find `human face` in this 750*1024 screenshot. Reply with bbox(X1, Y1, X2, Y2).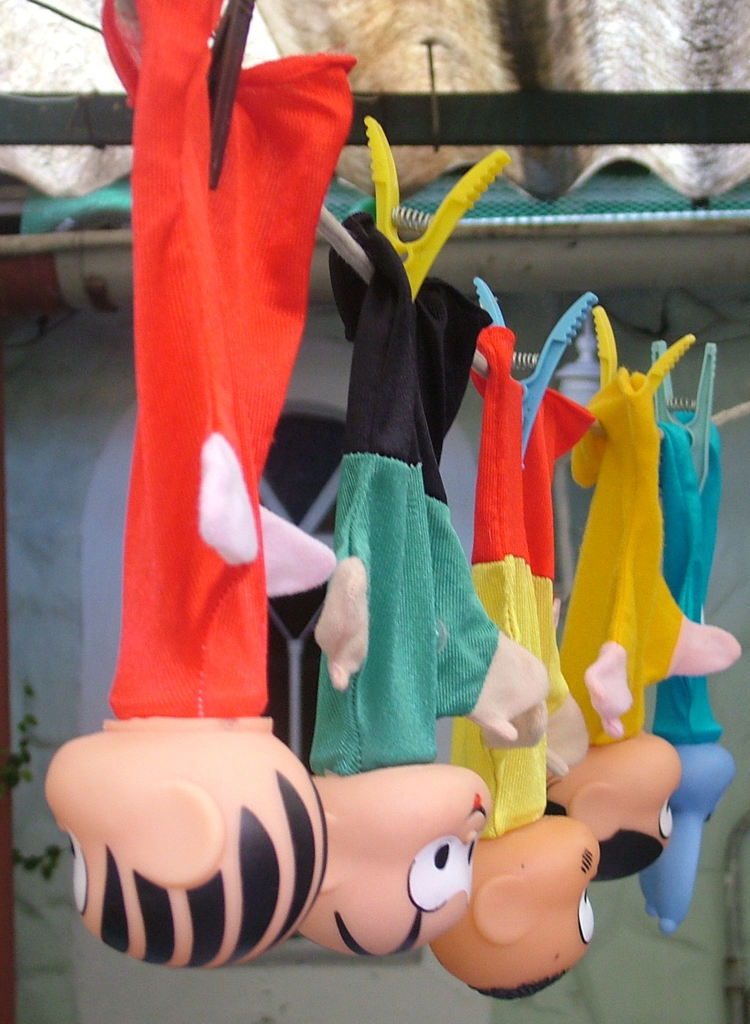
bbox(541, 808, 603, 970).
